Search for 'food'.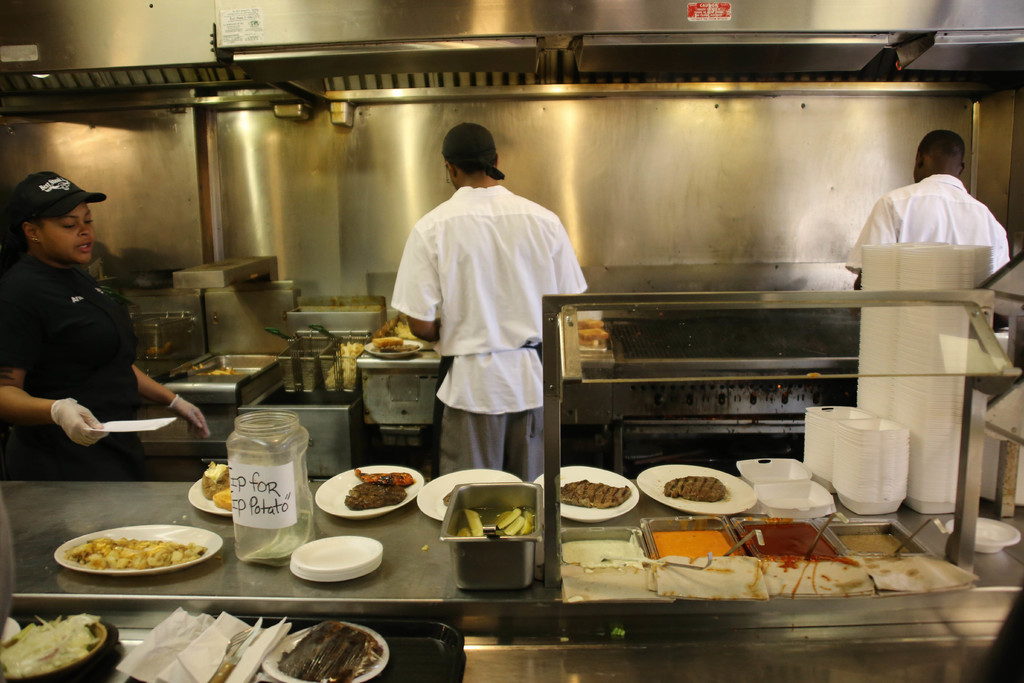
Found at Rect(655, 524, 735, 561).
